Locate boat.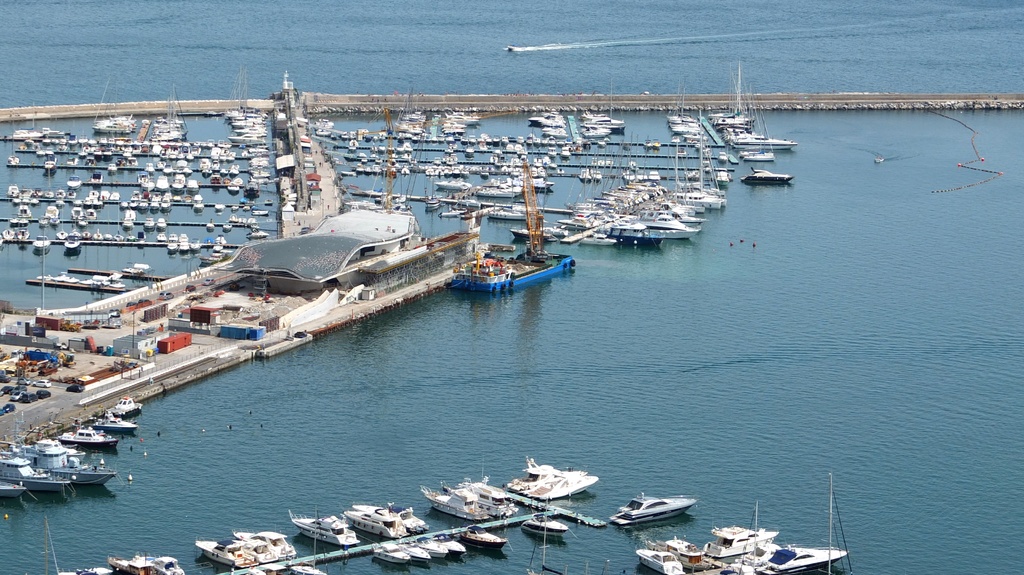
Bounding box: crop(195, 205, 202, 207).
